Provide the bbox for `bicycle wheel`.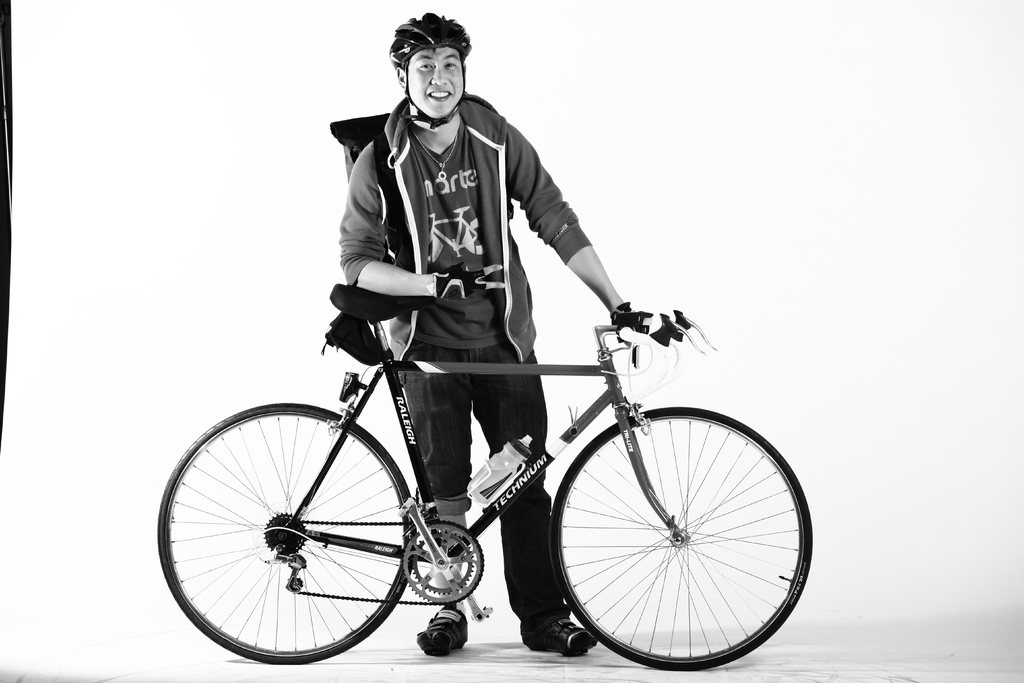
Rect(550, 405, 814, 671).
